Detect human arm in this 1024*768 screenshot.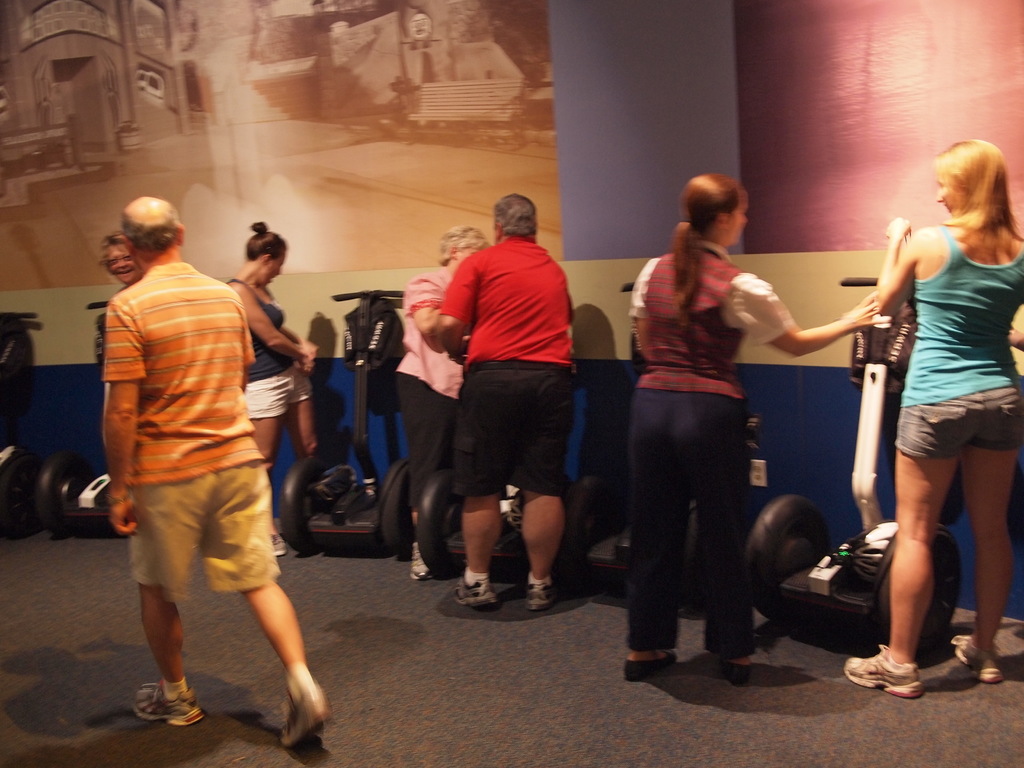
Detection: 558, 268, 580, 339.
